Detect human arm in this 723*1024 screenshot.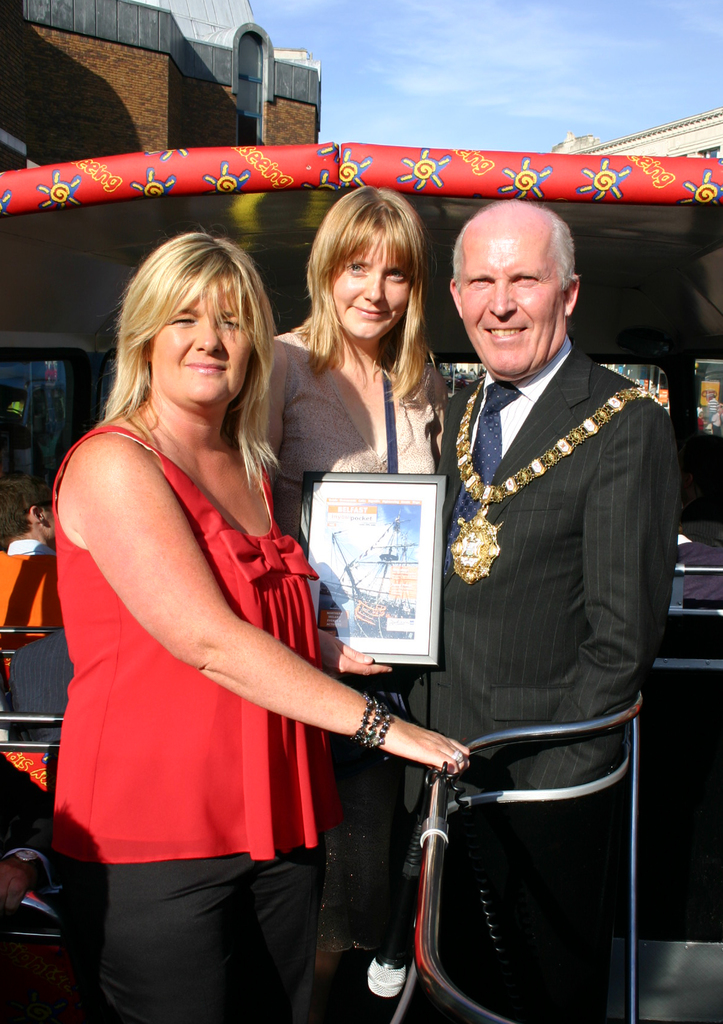
Detection: <bbox>250, 316, 311, 456</bbox>.
